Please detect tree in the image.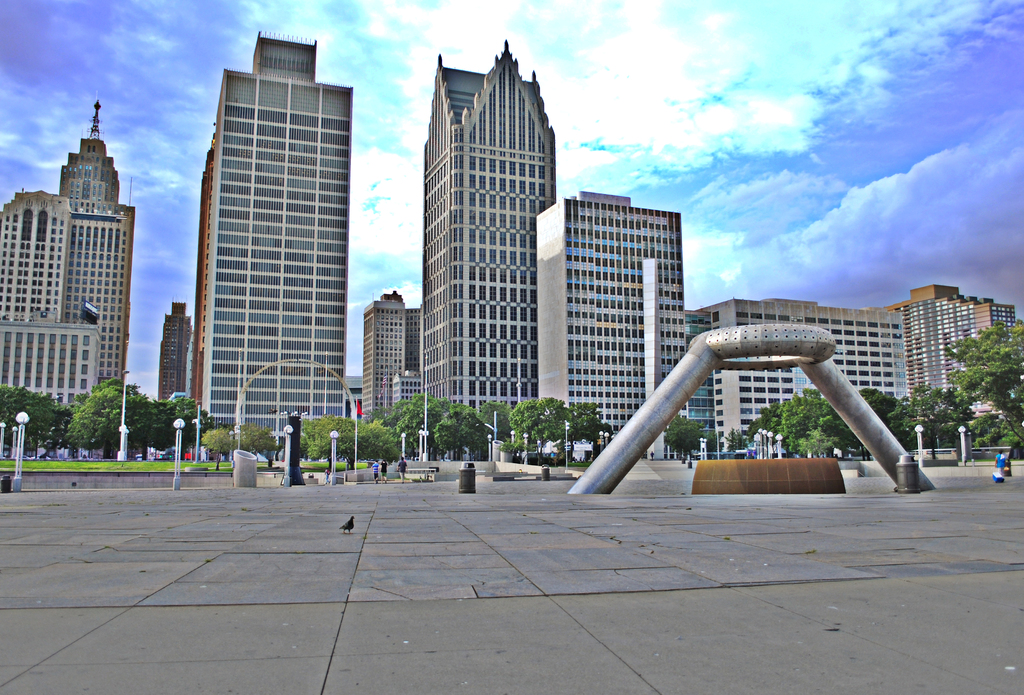
(508,391,605,477).
